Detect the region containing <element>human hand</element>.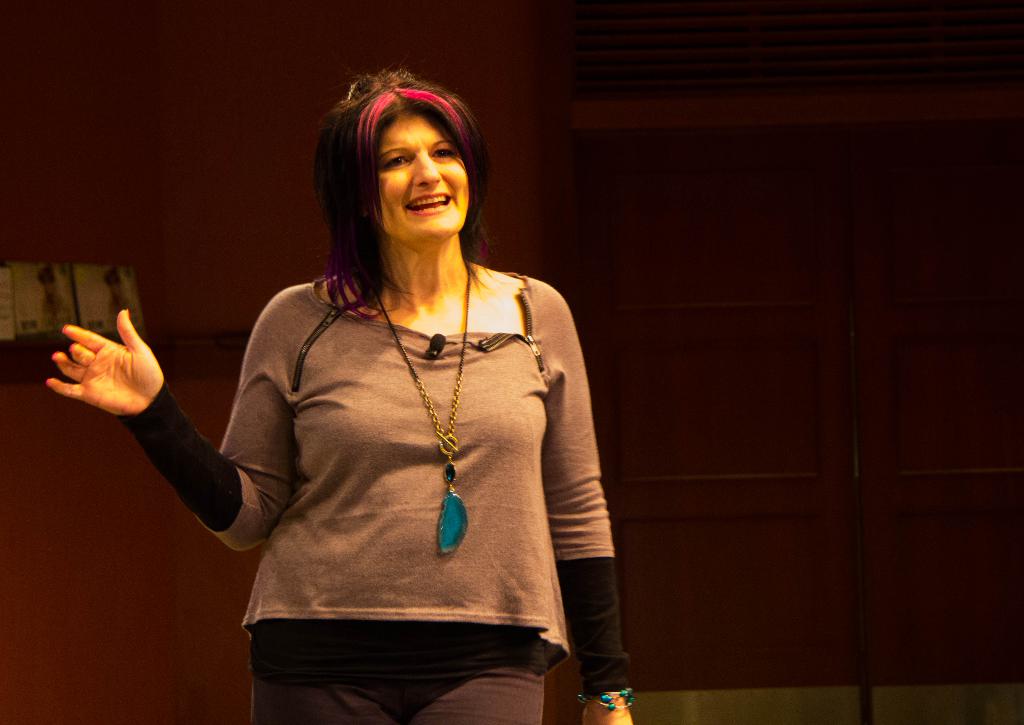
bbox=[44, 313, 184, 429].
